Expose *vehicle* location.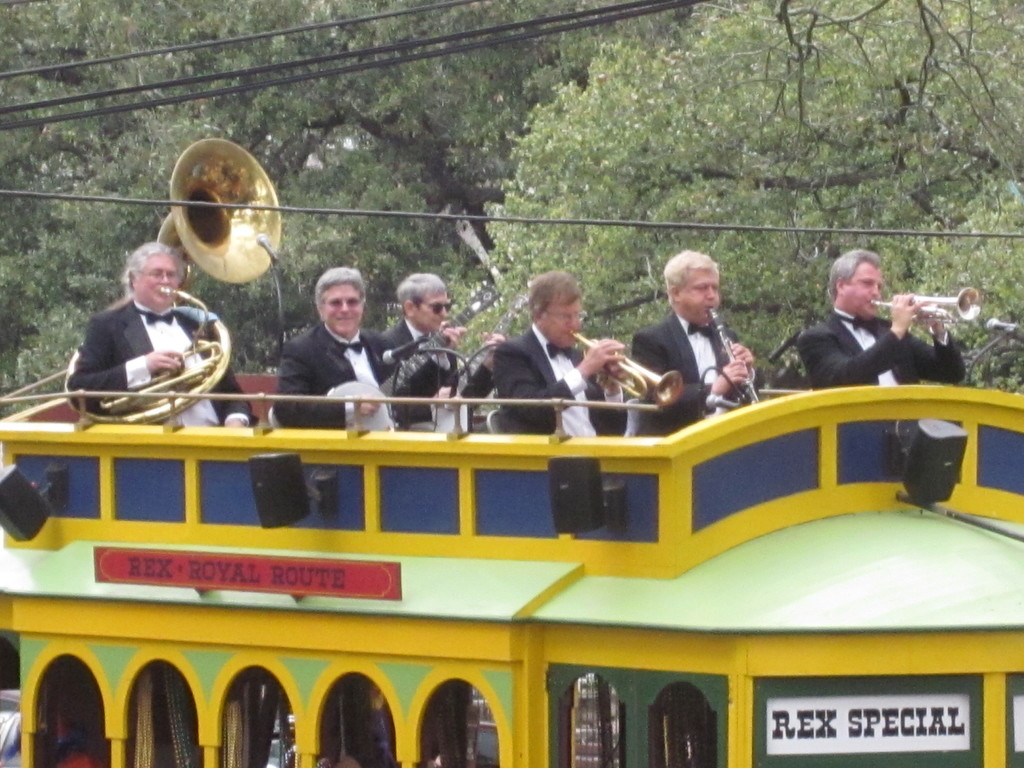
Exposed at x1=0, y1=366, x2=1023, y2=767.
